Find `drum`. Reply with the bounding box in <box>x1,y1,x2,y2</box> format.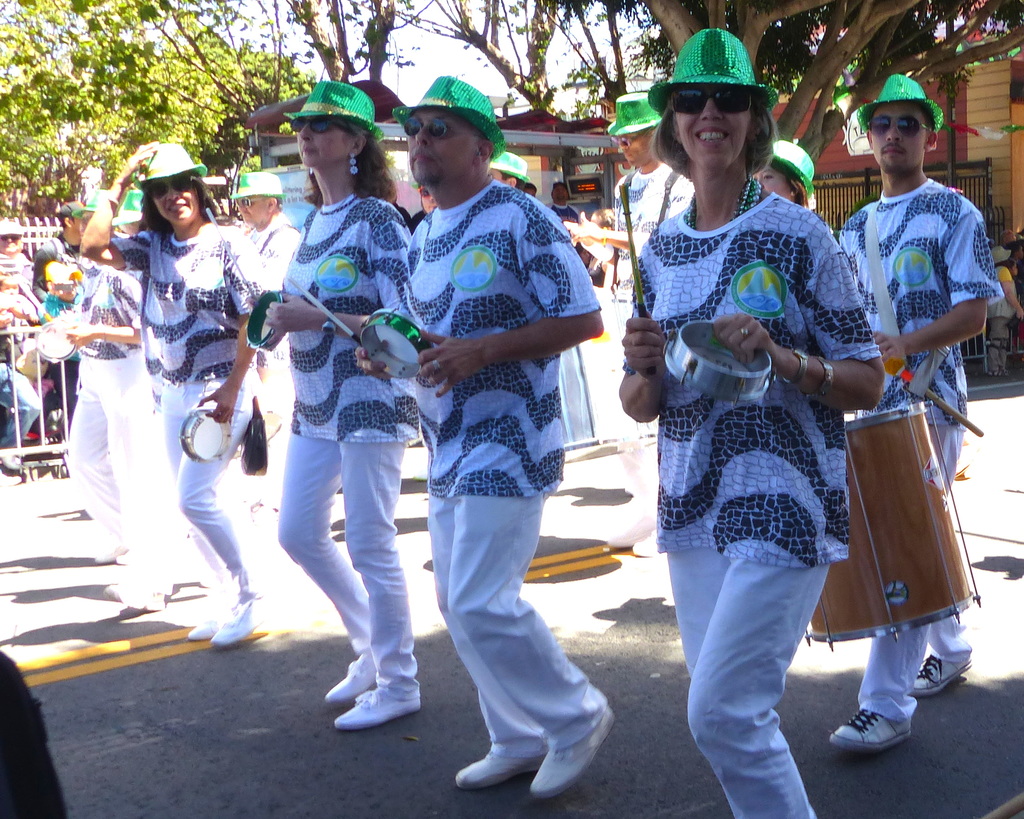
<box>246,290,285,350</box>.
